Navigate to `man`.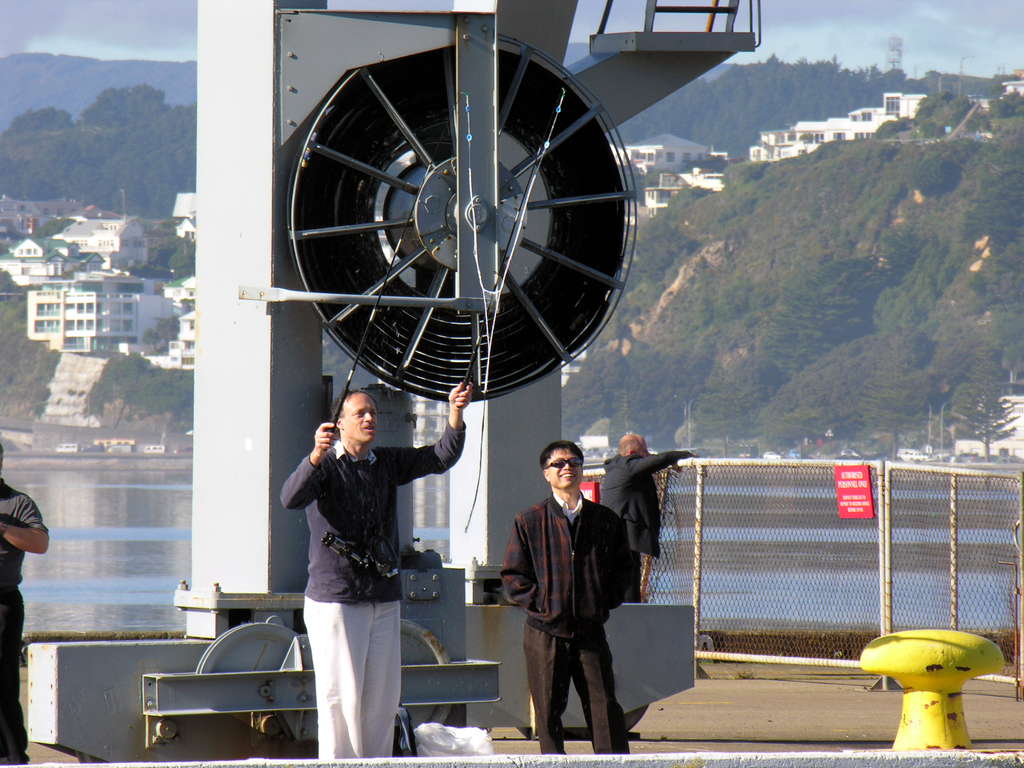
Navigation target: l=0, t=442, r=49, b=764.
